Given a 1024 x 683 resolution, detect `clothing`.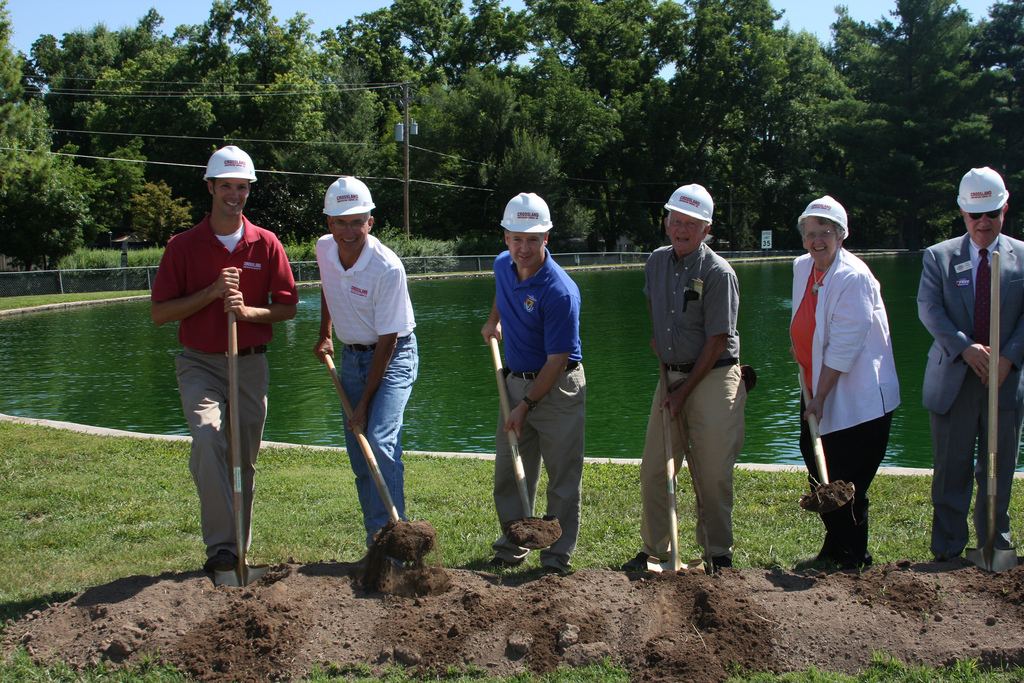
region(311, 240, 422, 559).
